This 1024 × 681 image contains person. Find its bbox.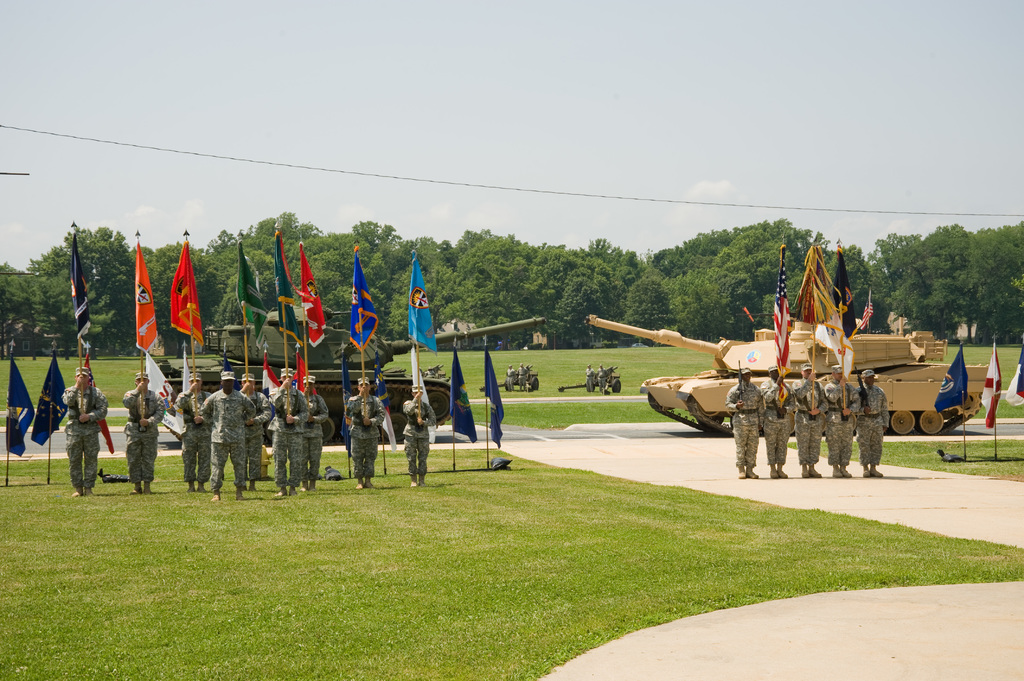
505, 363, 515, 392.
